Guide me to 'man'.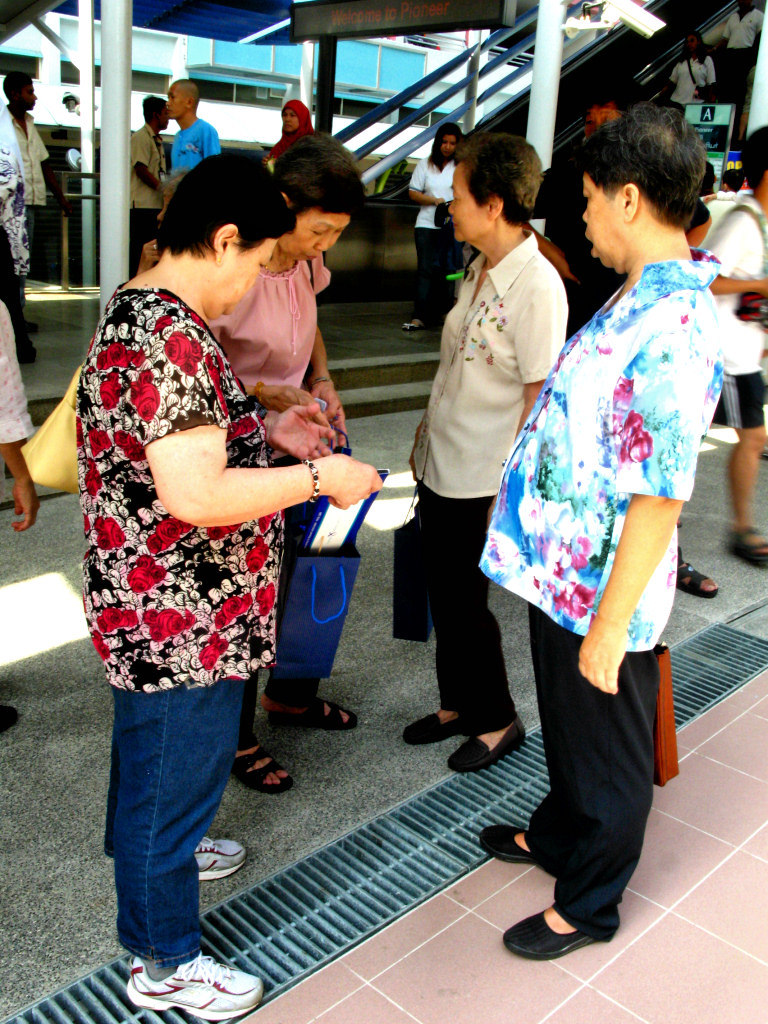
Guidance: {"left": 1, "top": 74, "right": 52, "bottom": 257}.
